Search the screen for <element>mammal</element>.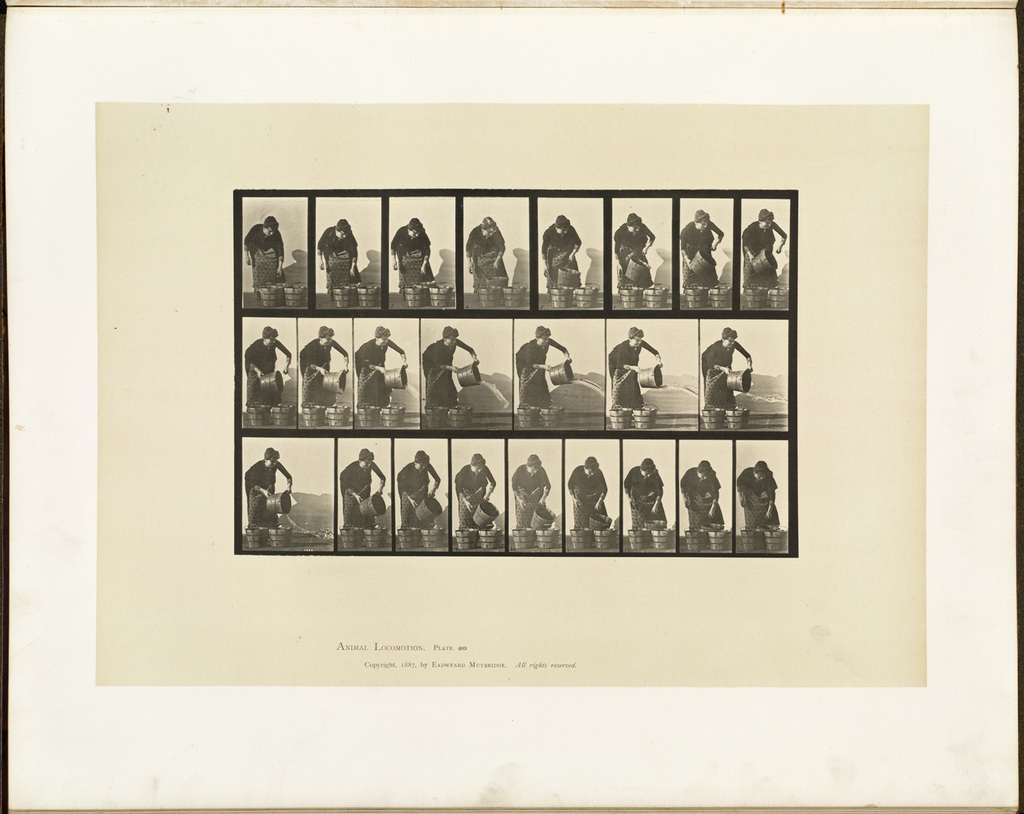
Found at (left=393, top=214, right=441, bottom=291).
